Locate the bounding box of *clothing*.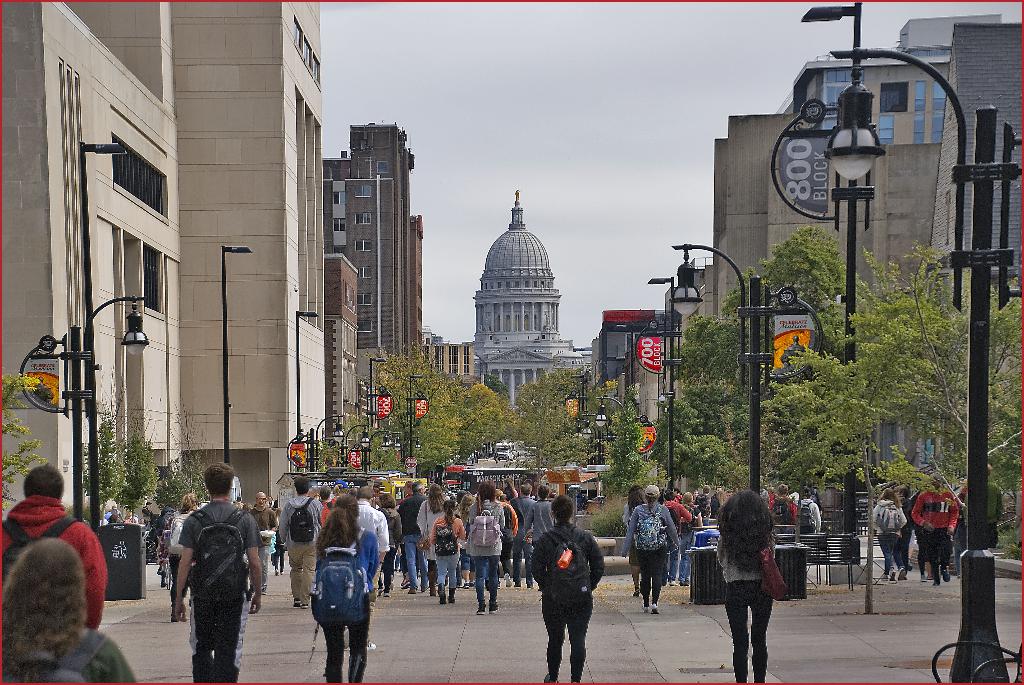
Bounding box: <region>676, 500, 700, 582</region>.
